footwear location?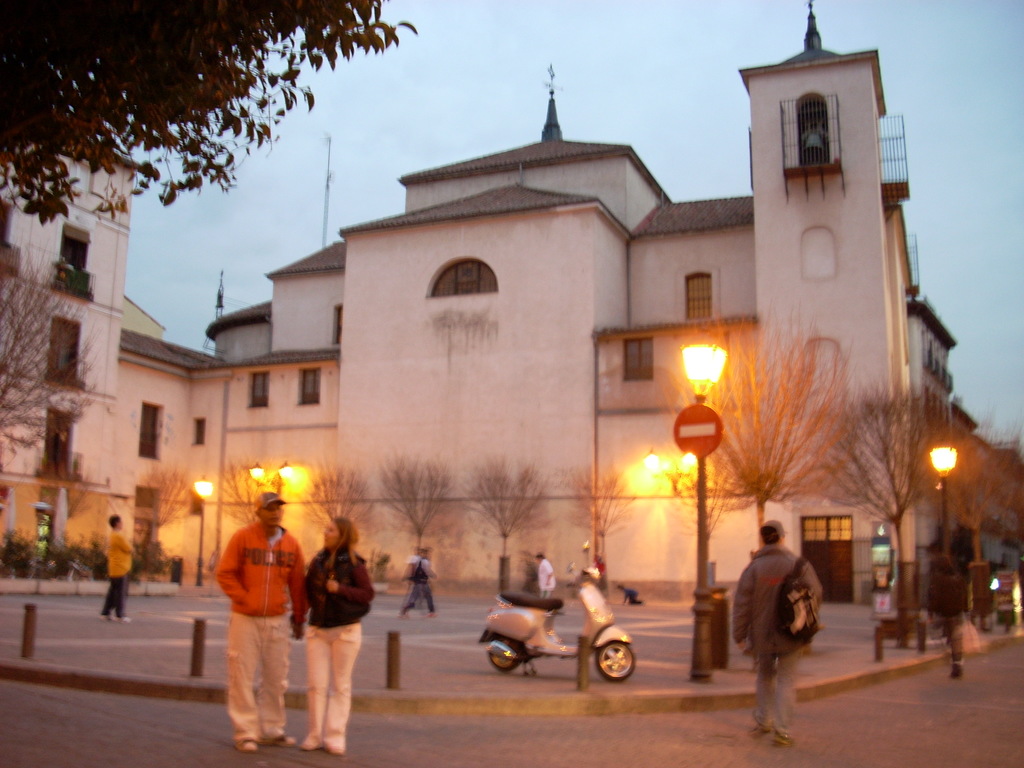
244 738 260 754
